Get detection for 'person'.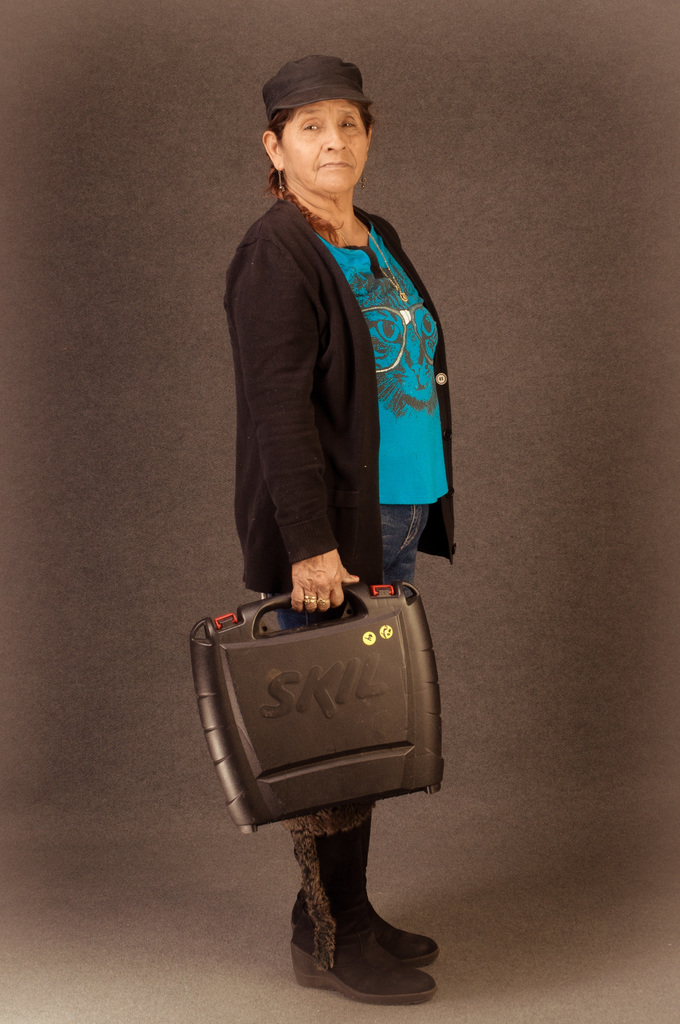
Detection: 222,61,515,900.
